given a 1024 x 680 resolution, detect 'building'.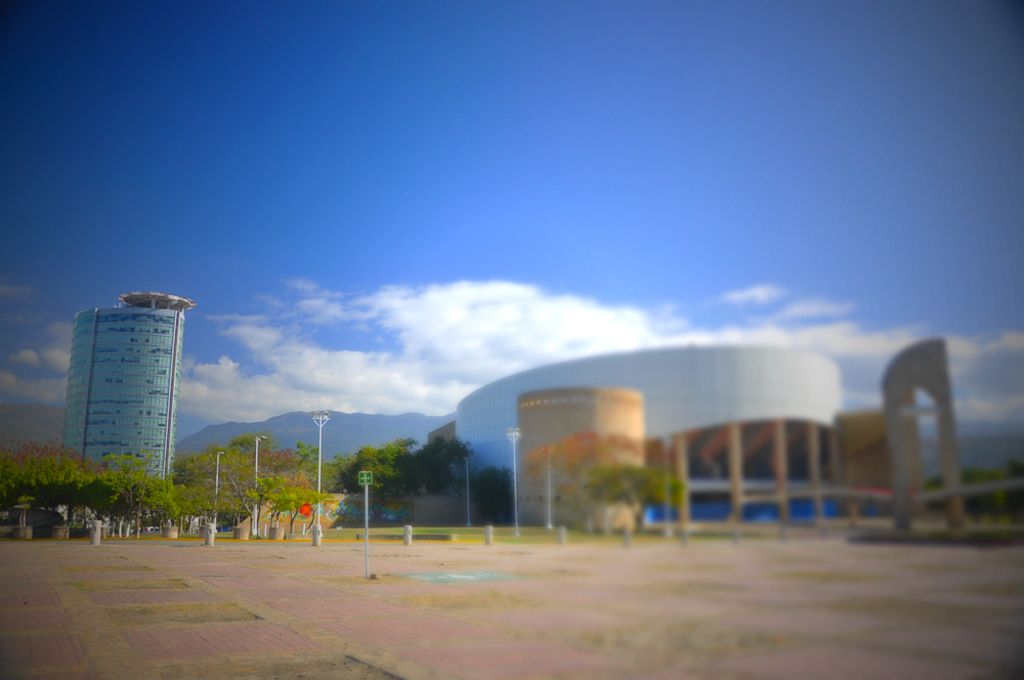
[425, 425, 453, 444].
